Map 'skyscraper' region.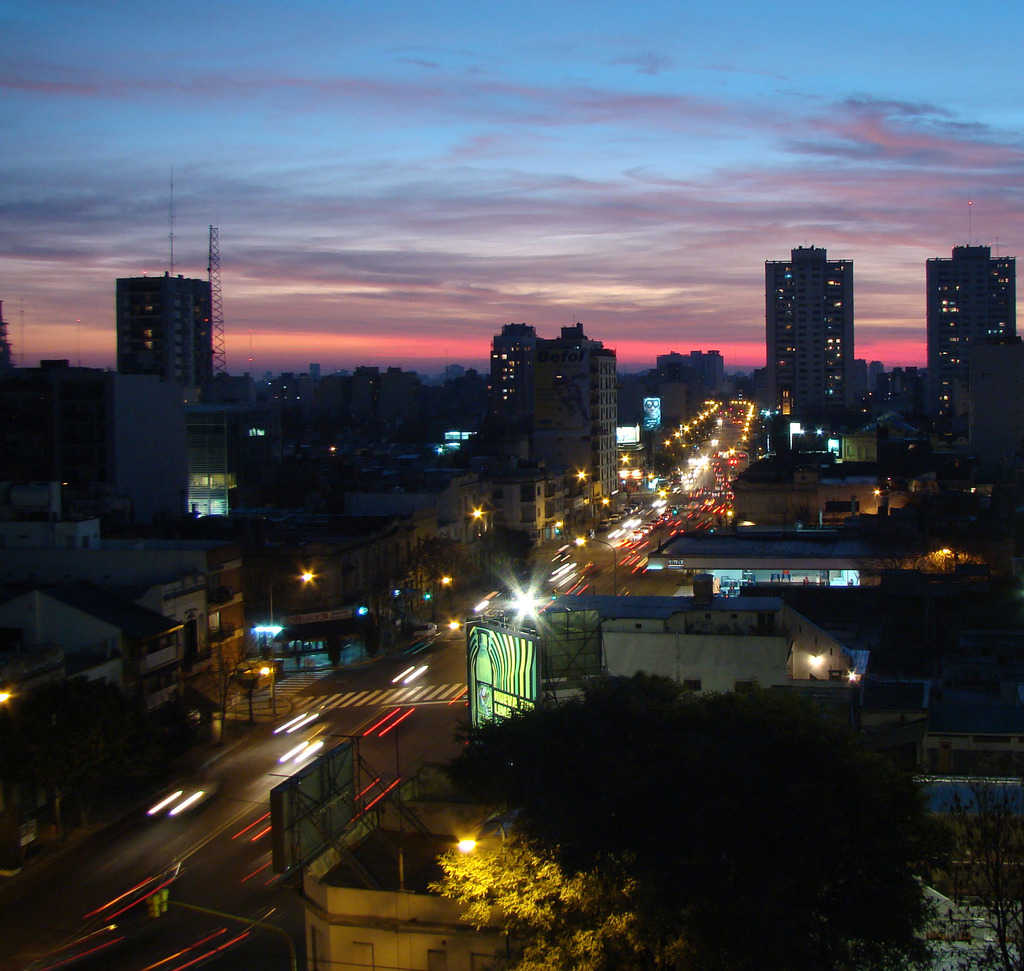
Mapped to bbox(113, 268, 214, 397).
